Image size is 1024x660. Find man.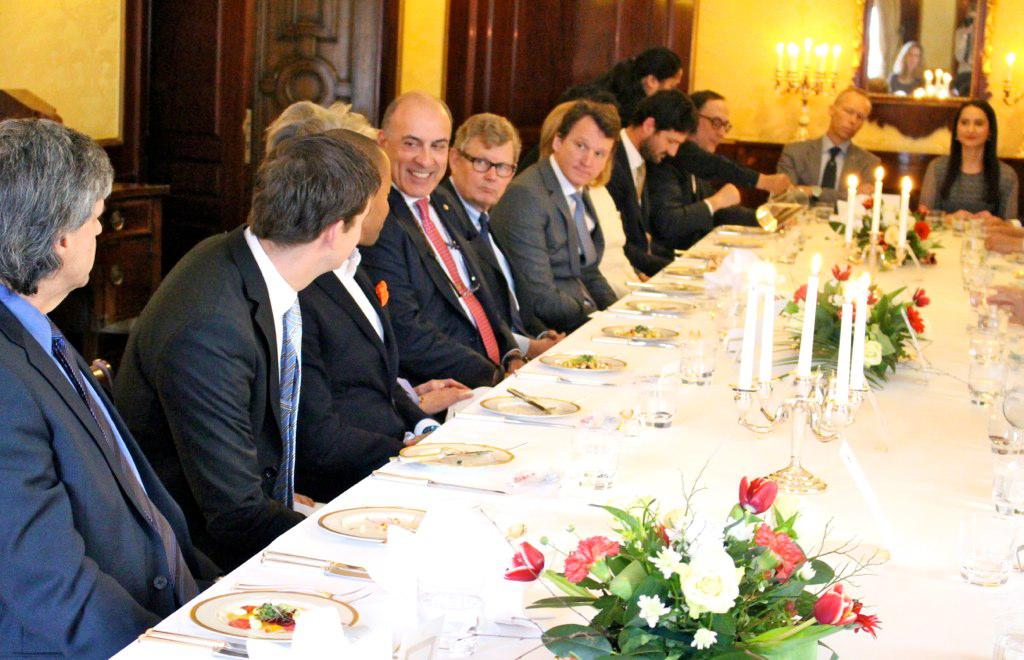
<bbox>640, 85, 796, 260</bbox>.
